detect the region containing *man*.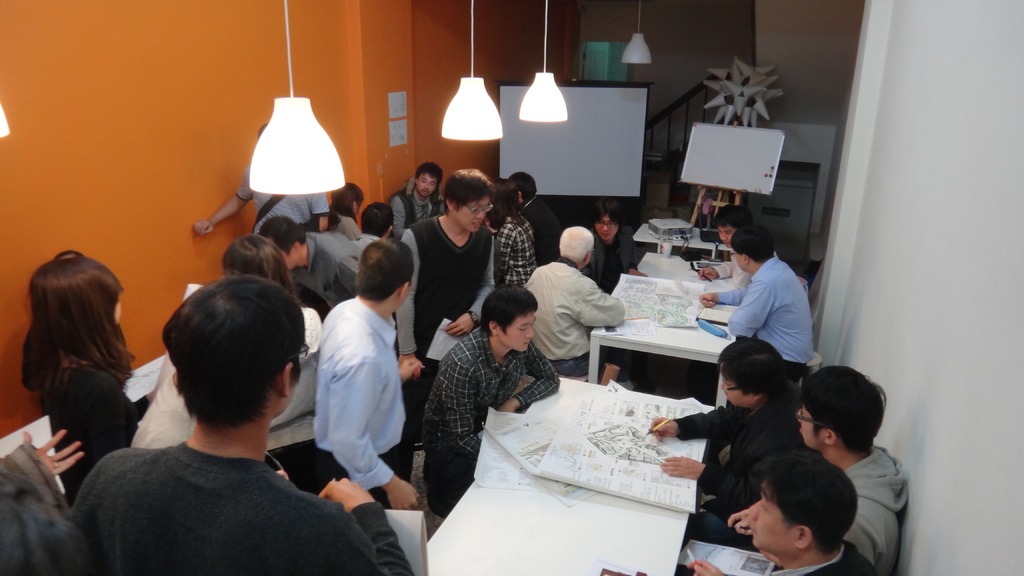
70/278/412/575.
